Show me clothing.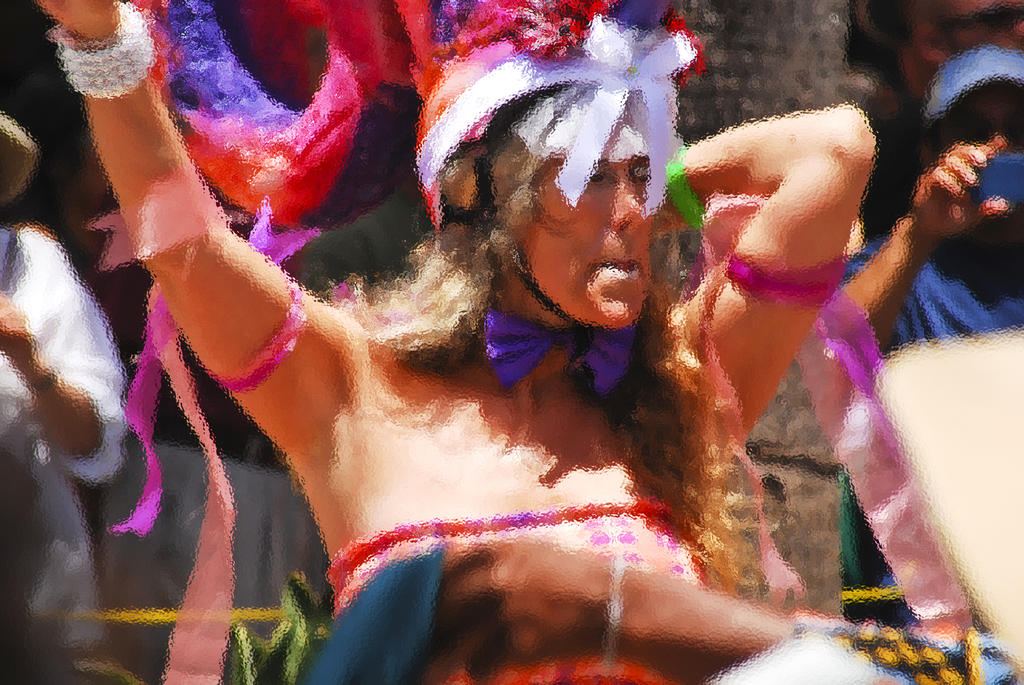
clothing is here: 0,221,122,675.
